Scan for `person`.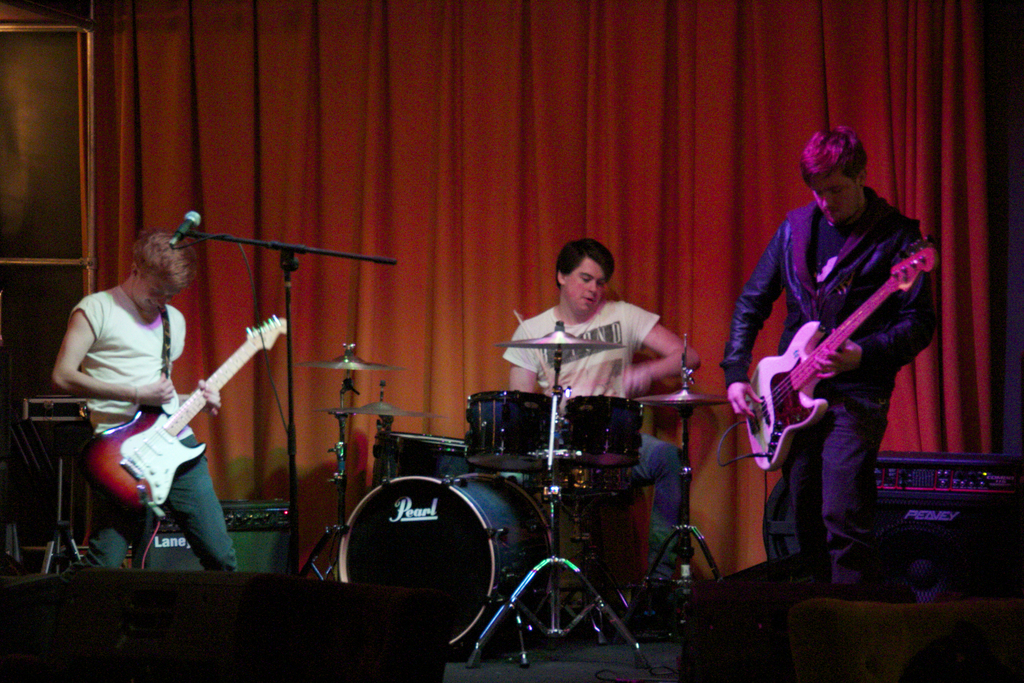
Scan result: {"left": 503, "top": 235, "right": 700, "bottom": 584}.
